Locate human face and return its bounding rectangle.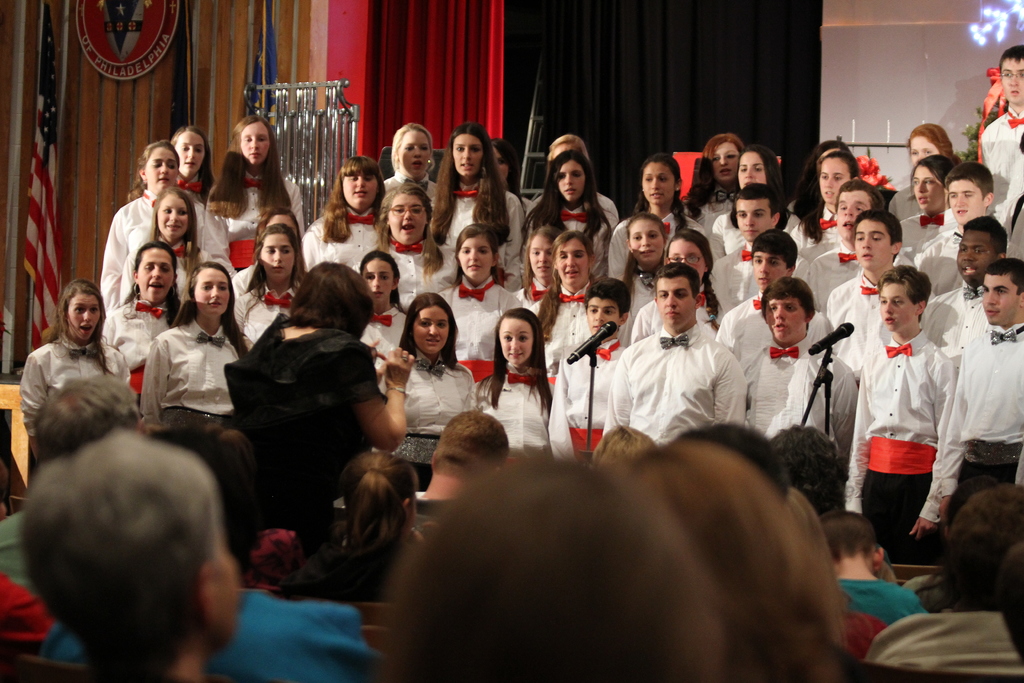
[192,268,230,318].
